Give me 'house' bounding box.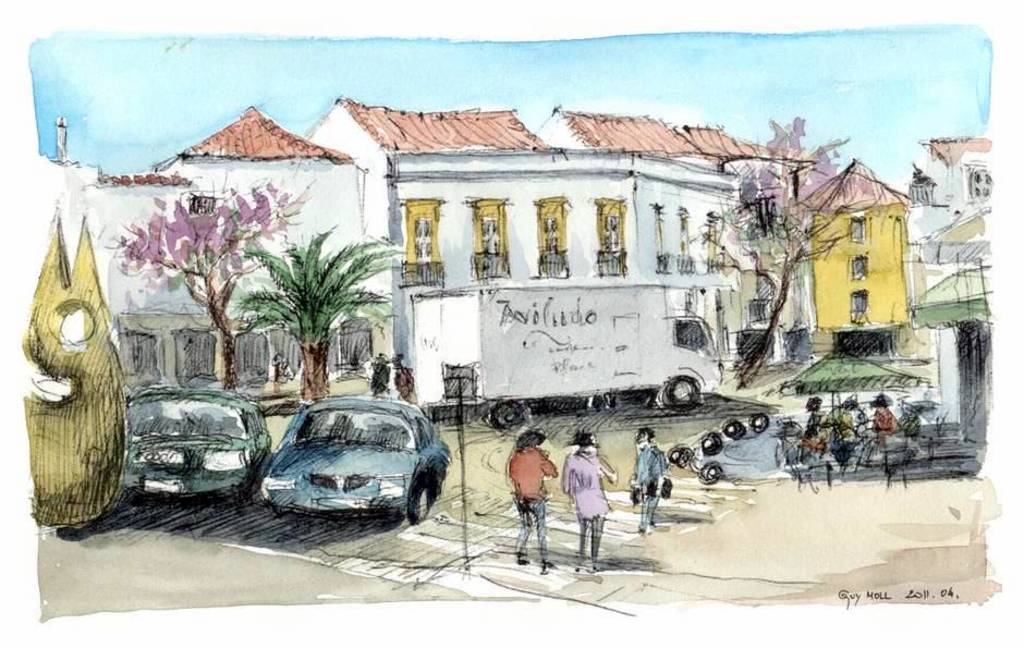
(x1=901, y1=130, x2=996, y2=329).
